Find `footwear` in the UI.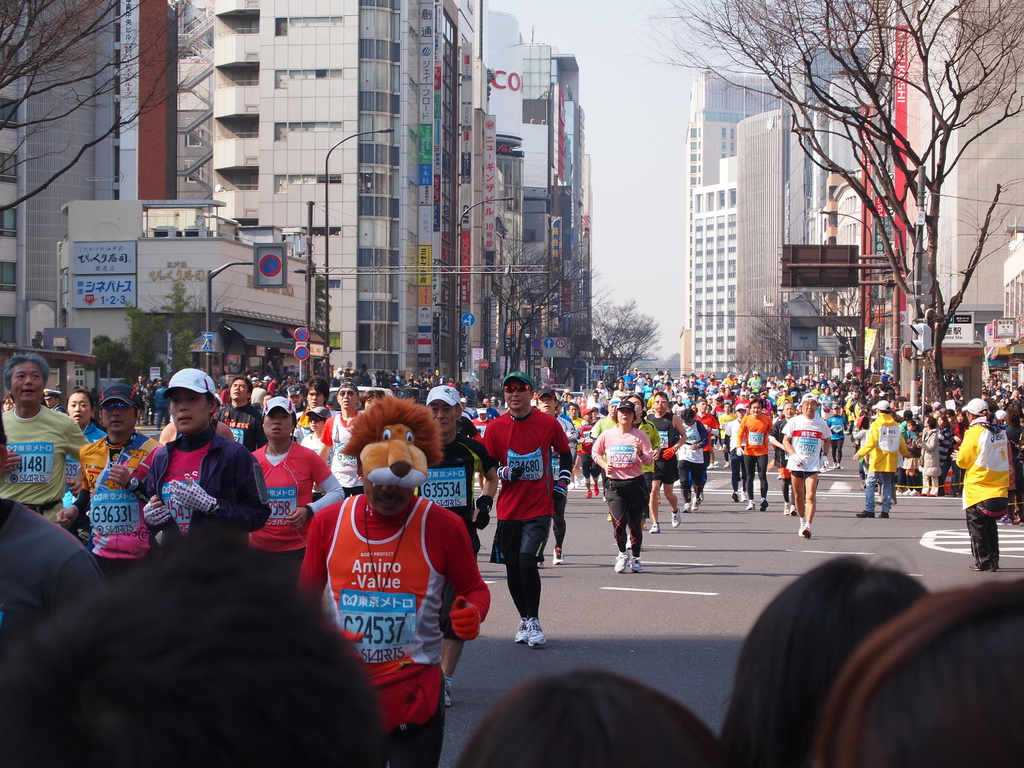
UI element at l=878, t=511, r=890, b=517.
